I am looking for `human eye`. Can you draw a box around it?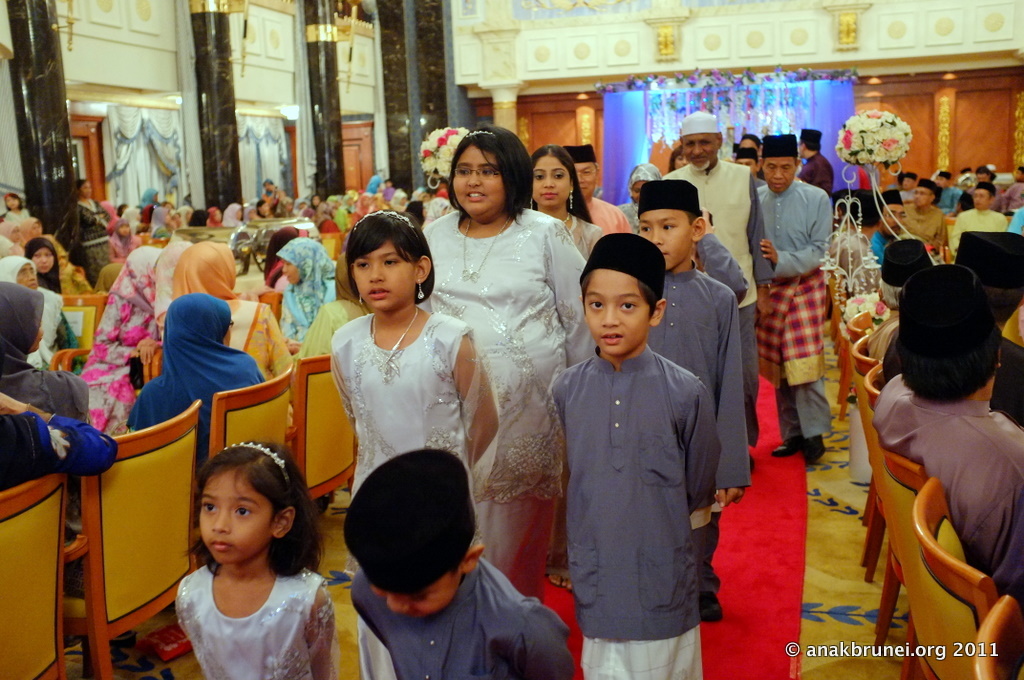
Sure, the bounding box is bbox=[768, 163, 773, 170].
